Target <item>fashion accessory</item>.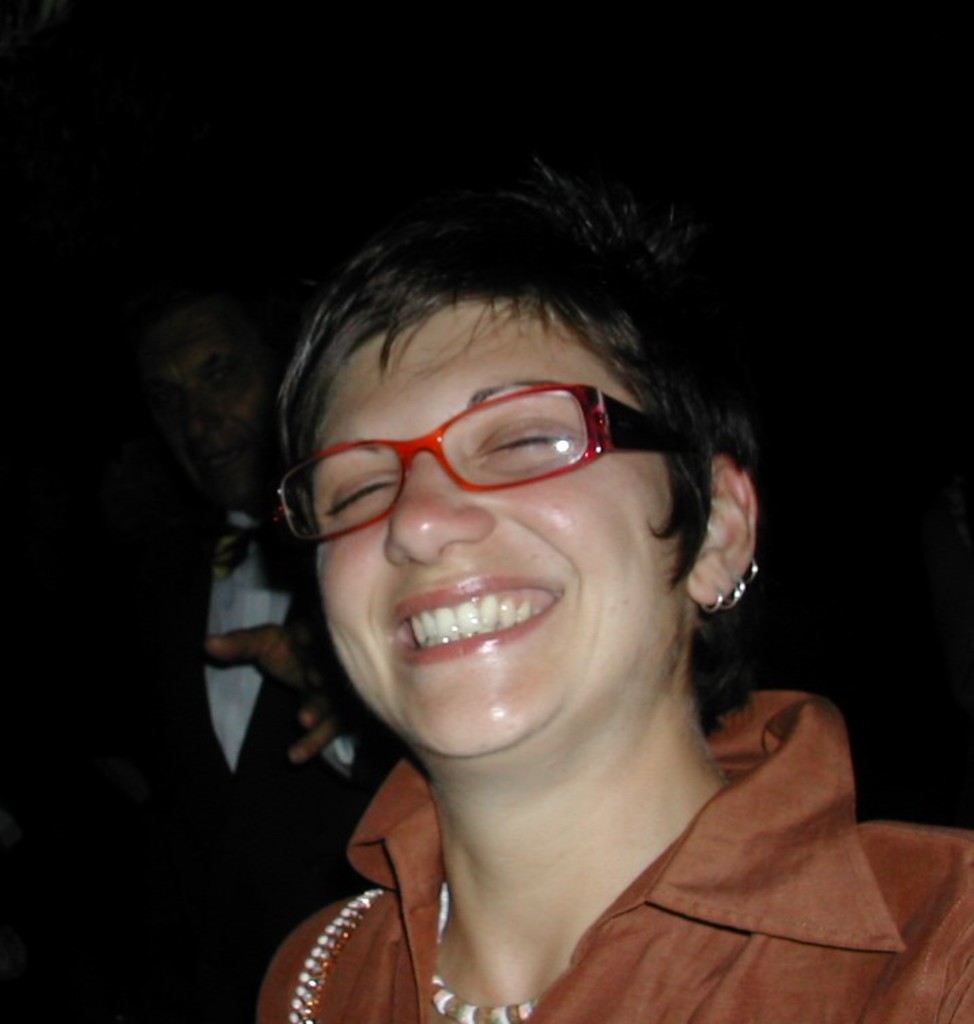
Target region: <bbox>290, 893, 381, 1023</bbox>.
